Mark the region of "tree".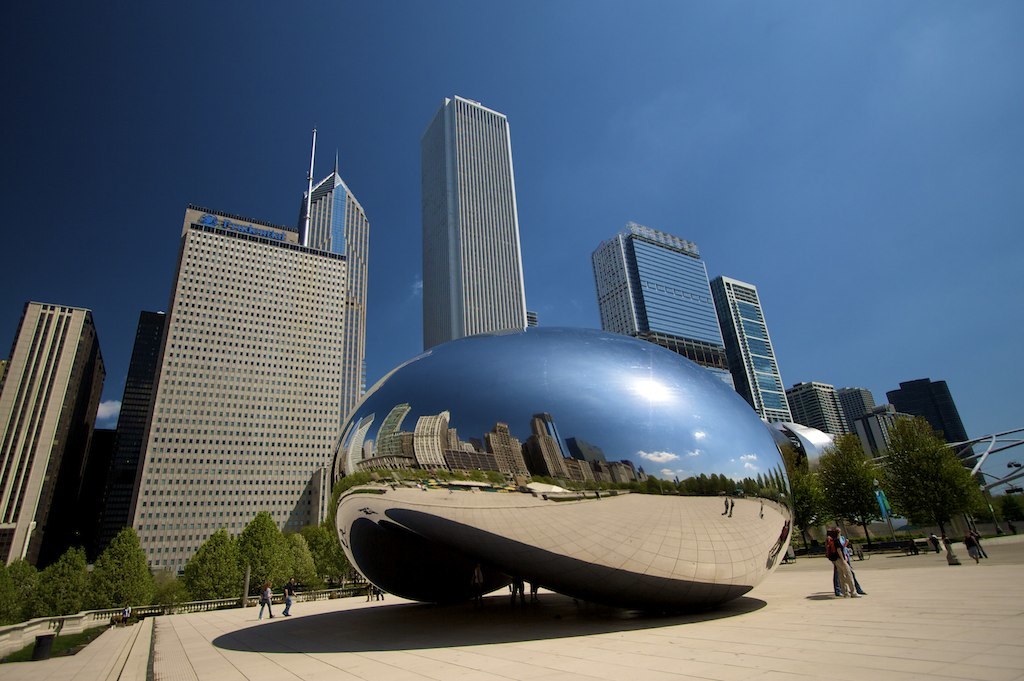
Region: l=781, t=440, r=827, b=553.
